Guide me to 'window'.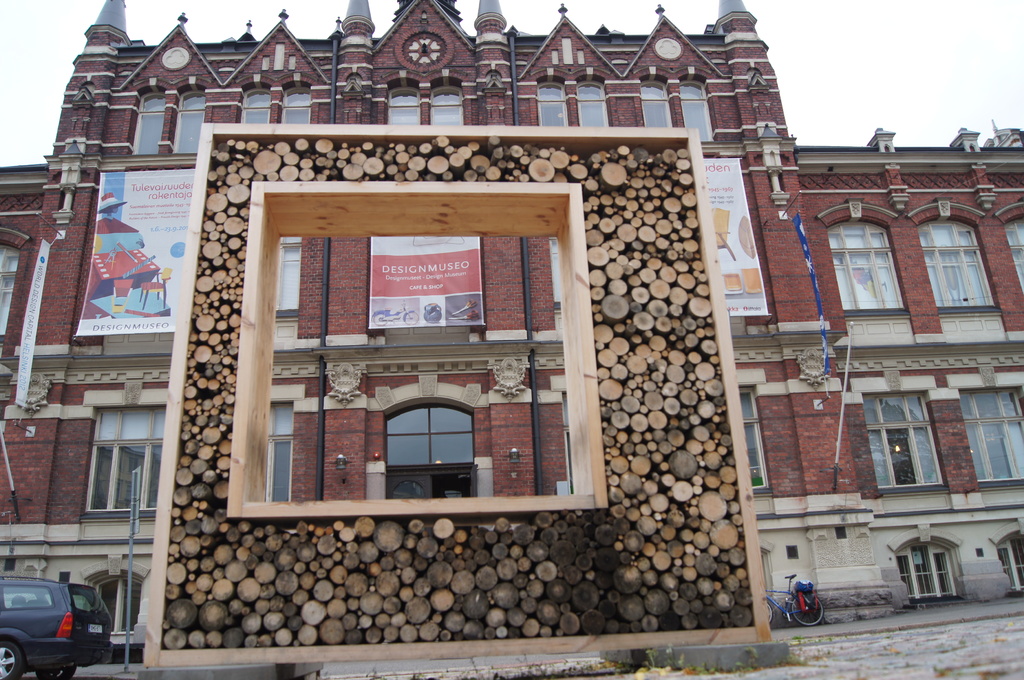
Guidance: {"left": 428, "top": 84, "right": 461, "bottom": 124}.
